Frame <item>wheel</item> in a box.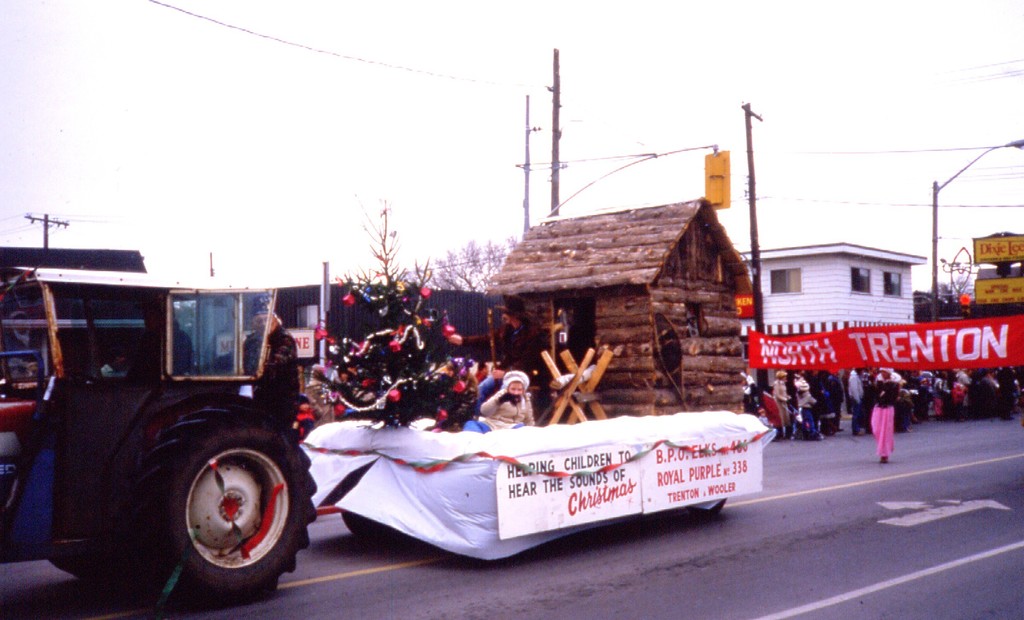
rect(129, 406, 321, 608).
